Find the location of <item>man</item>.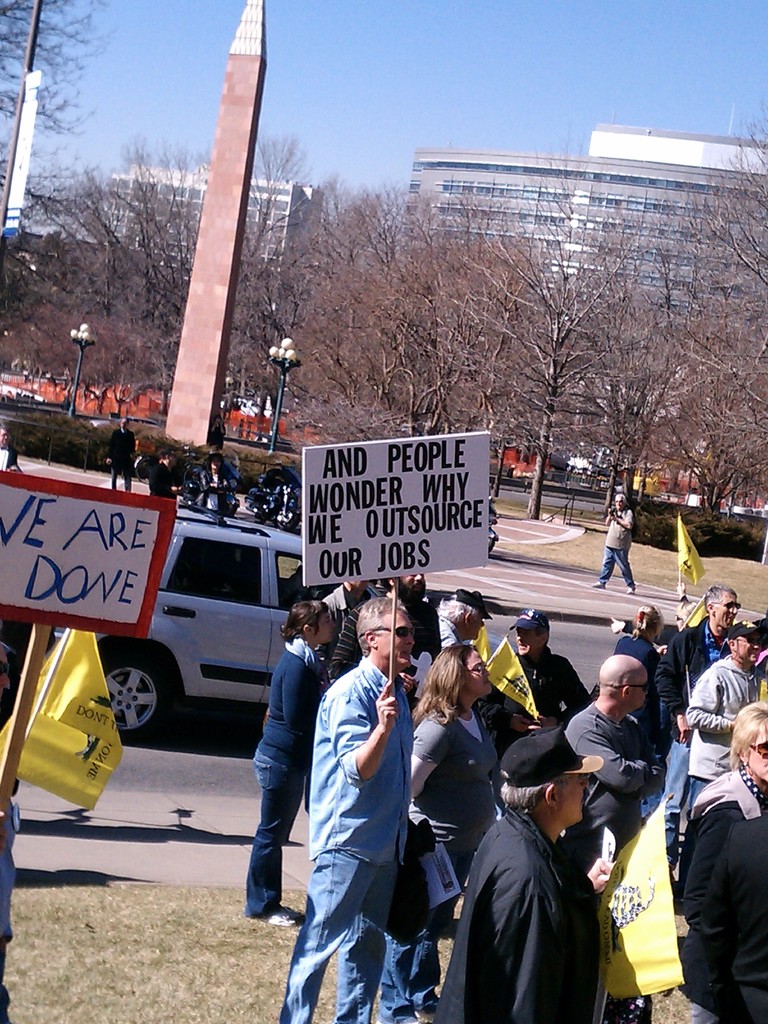
Location: x1=665 y1=580 x2=751 y2=854.
